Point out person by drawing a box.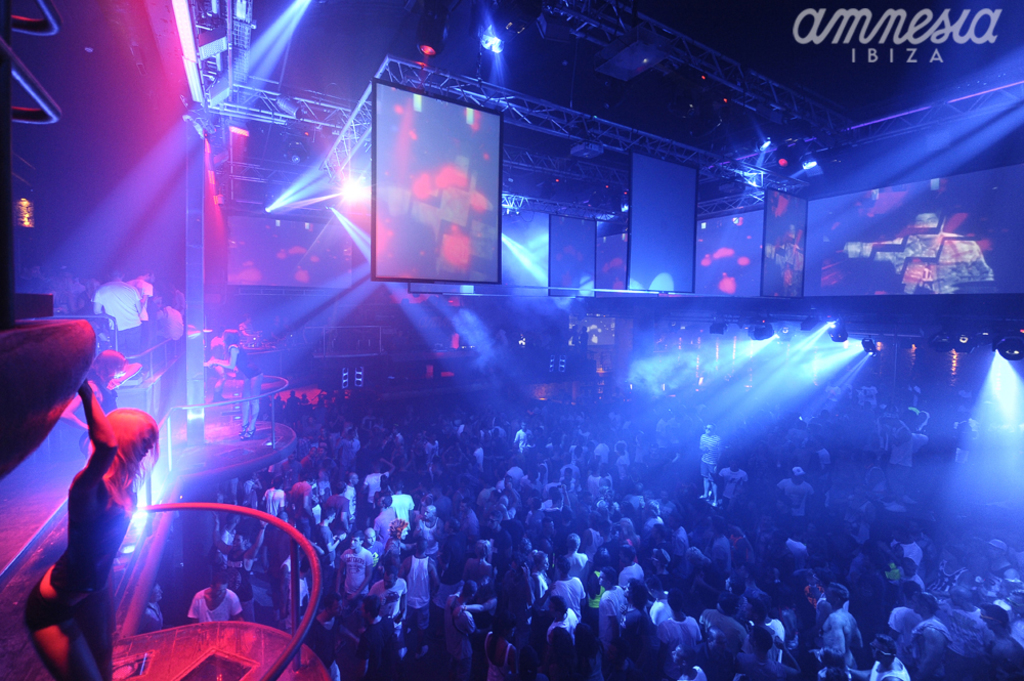
BBox(93, 271, 156, 348).
